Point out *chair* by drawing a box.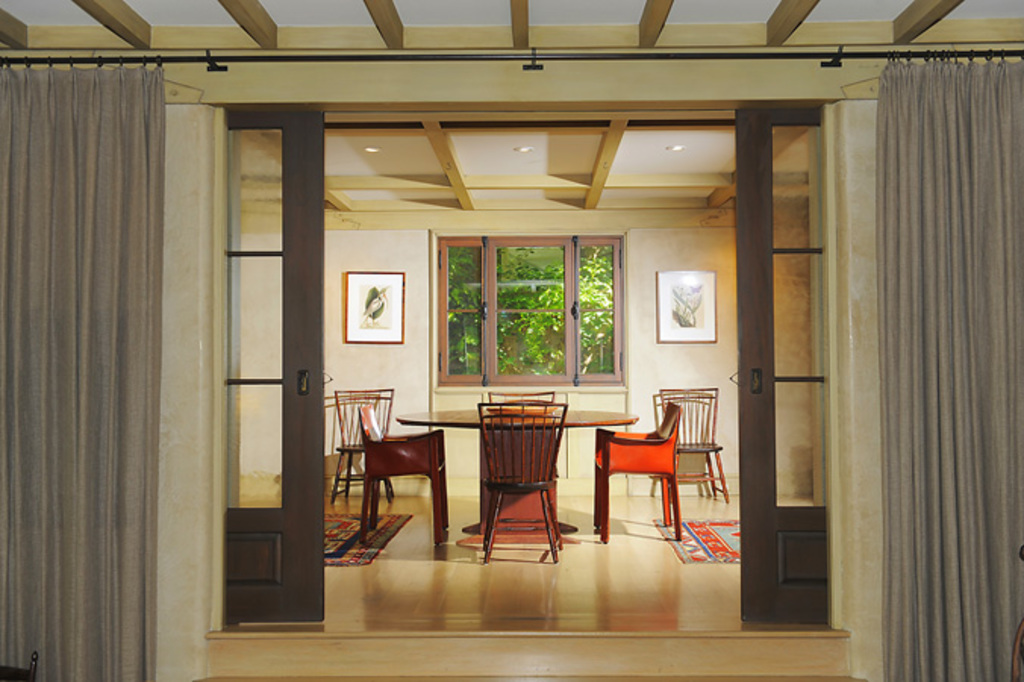
locate(595, 405, 682, 543).
